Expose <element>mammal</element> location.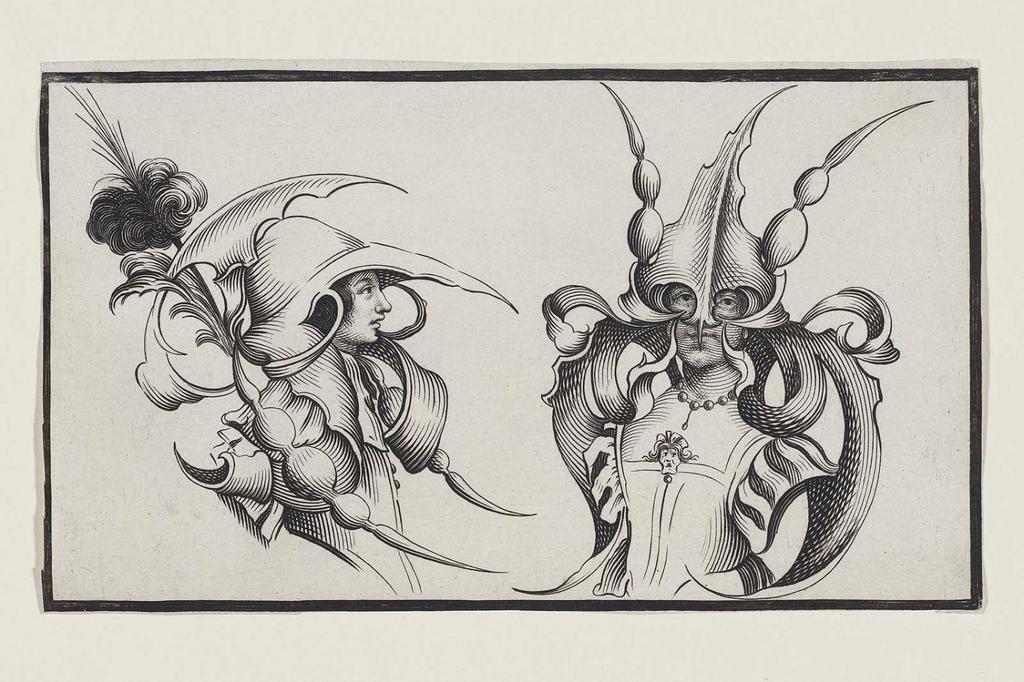
Exposed at rect(59, 84, 521, 595).
